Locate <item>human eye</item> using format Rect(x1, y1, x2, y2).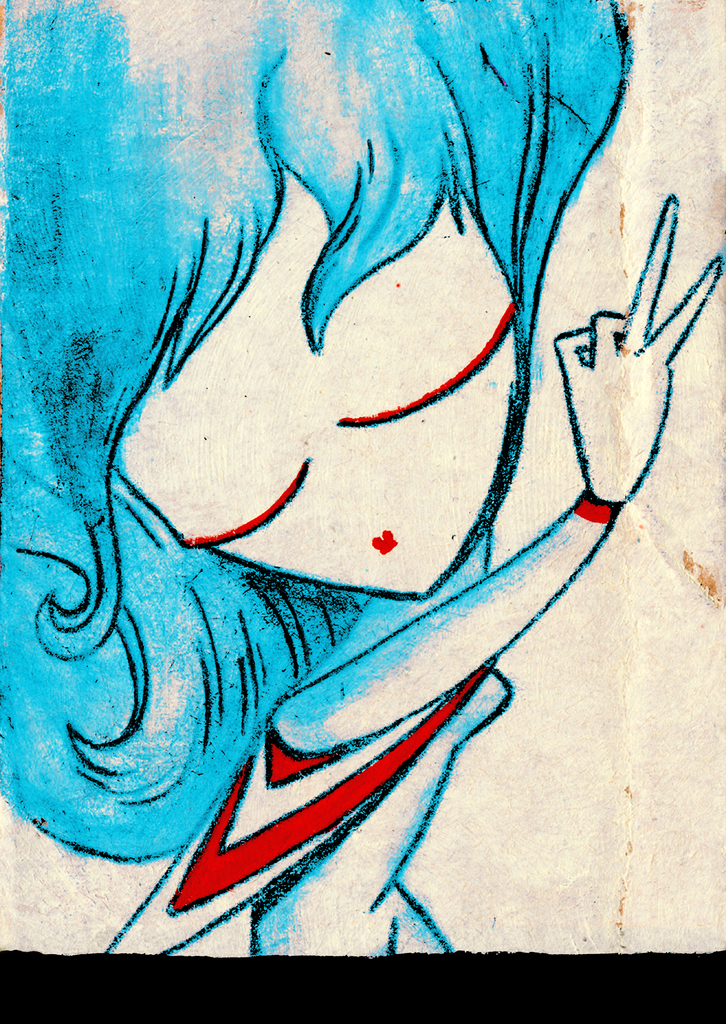
Rect(173, 454, 317, 545).
